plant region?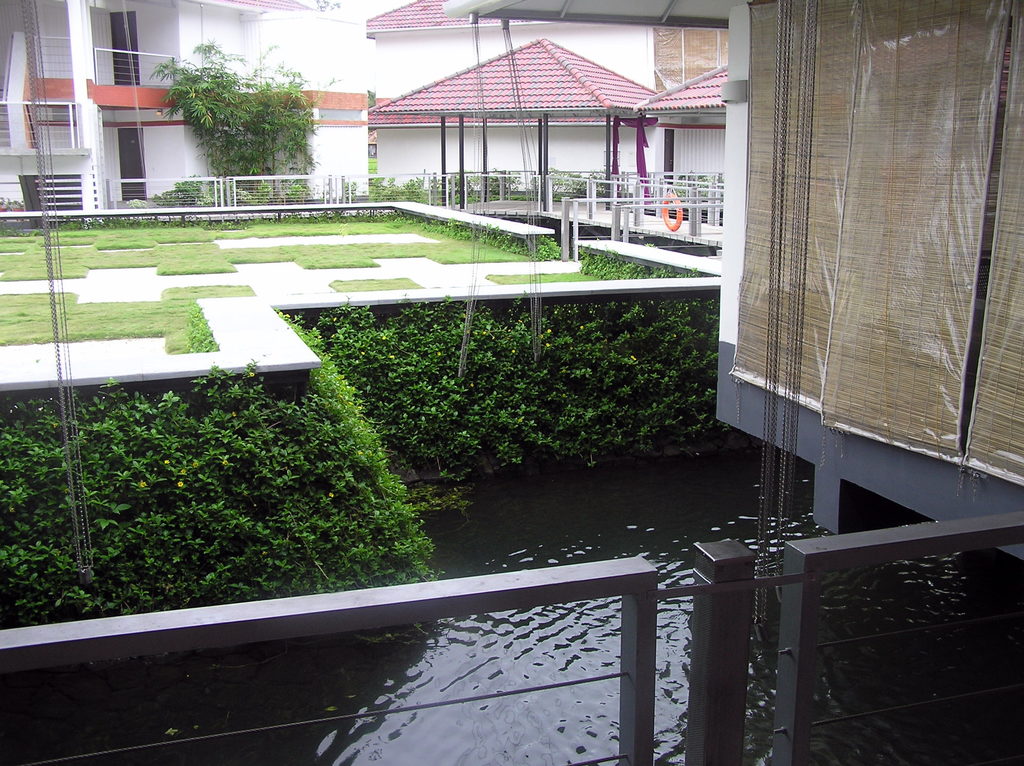
locate(405, 173, 431, 204)
